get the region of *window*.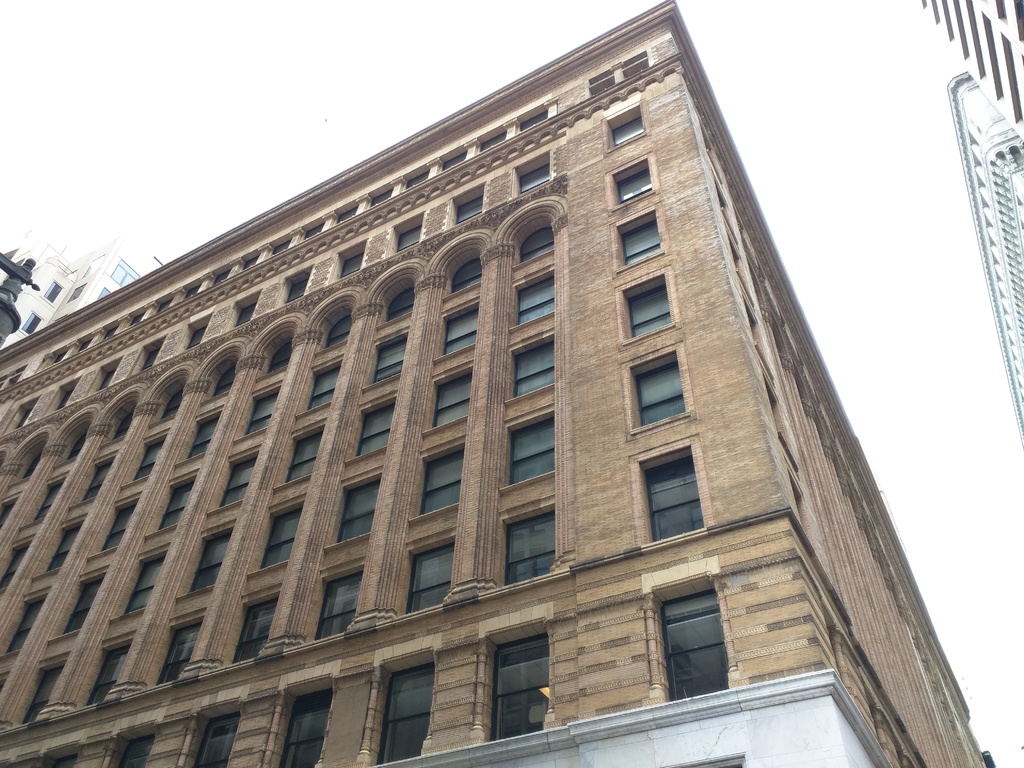
(634,352,690,430).
